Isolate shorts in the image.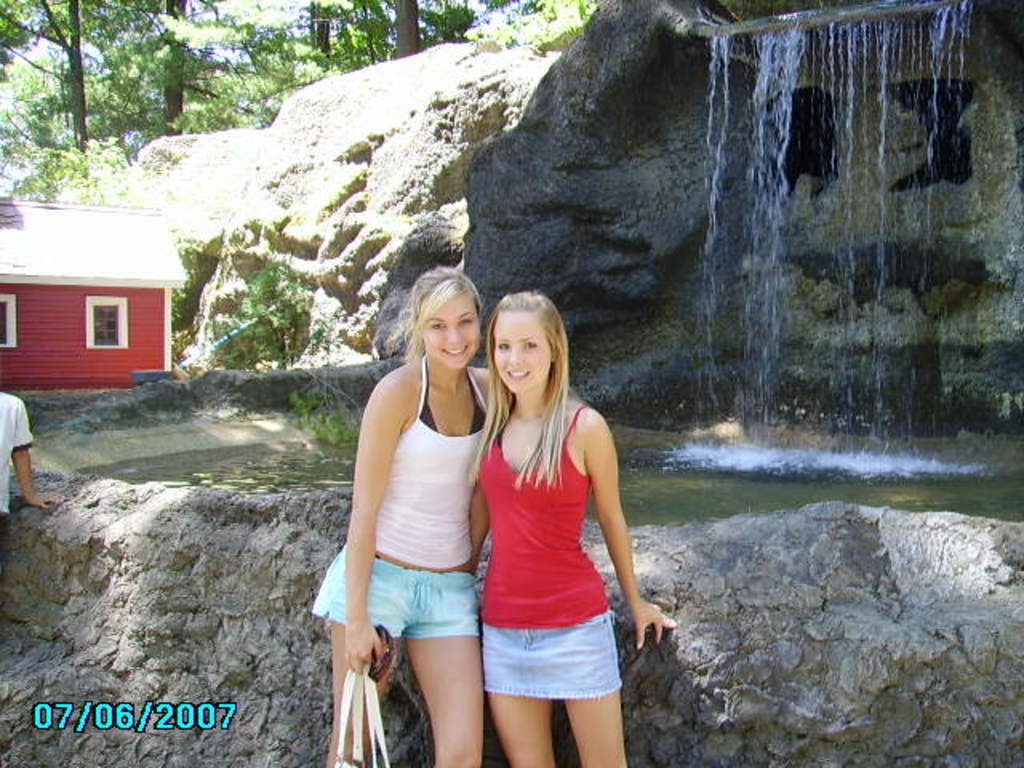
Isolated region: bbox(306, 542, 480, 640).
